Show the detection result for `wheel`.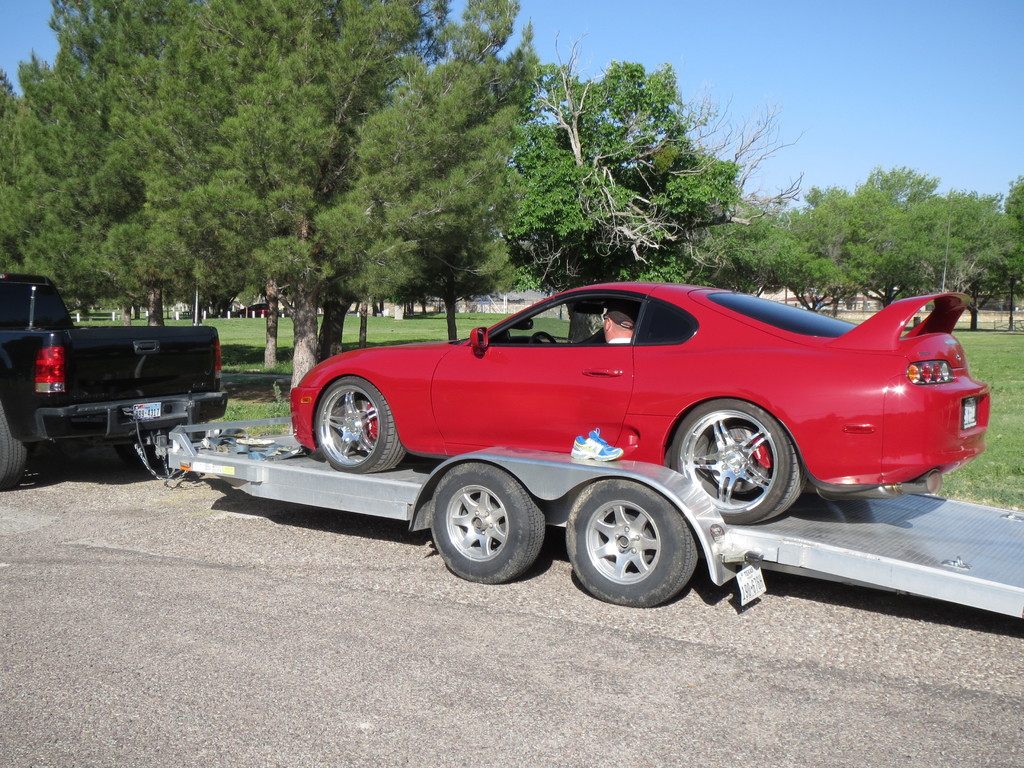
select_region(120, 430, 205, 466).
